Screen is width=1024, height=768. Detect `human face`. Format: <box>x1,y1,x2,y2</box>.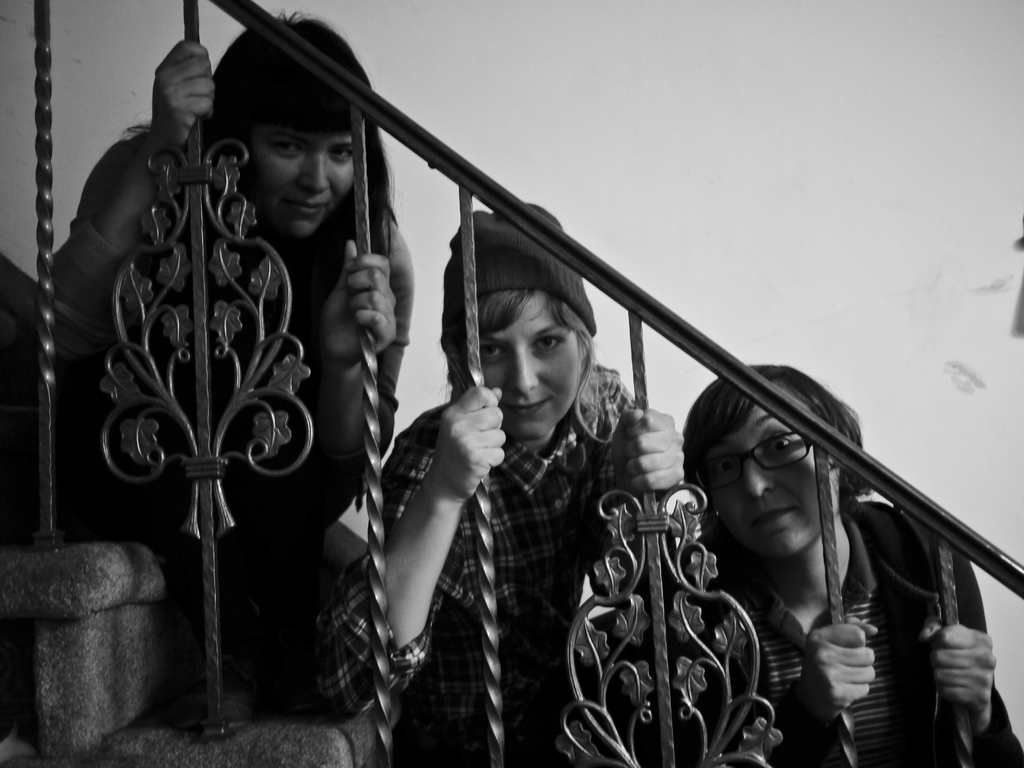
<box>245,111,376,246</box>.
